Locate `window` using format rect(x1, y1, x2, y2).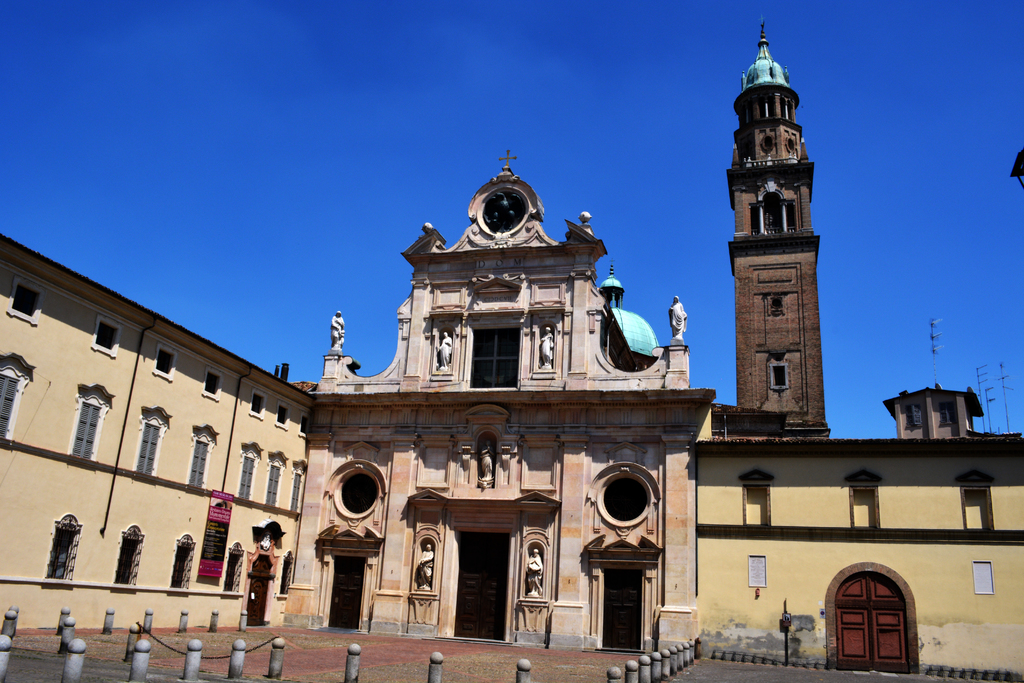
rect(249, 393, 269, 417).
